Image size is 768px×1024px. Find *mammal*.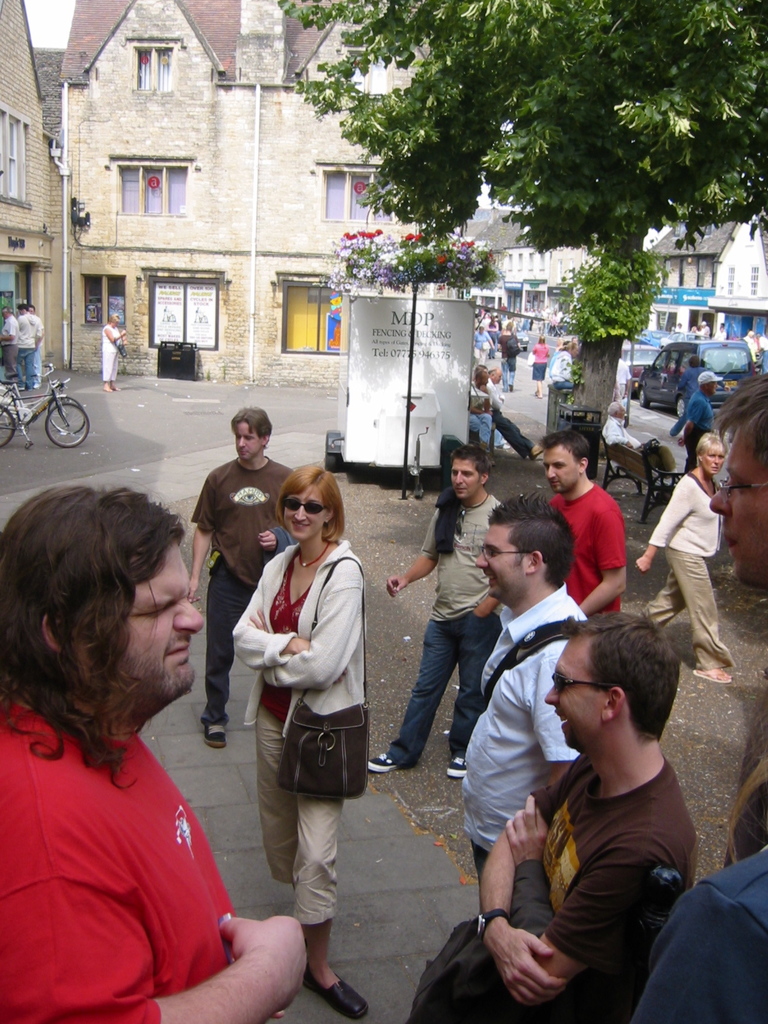
{"x1": 712, "y1": 323, "x2": 726, "y2": 339}.
